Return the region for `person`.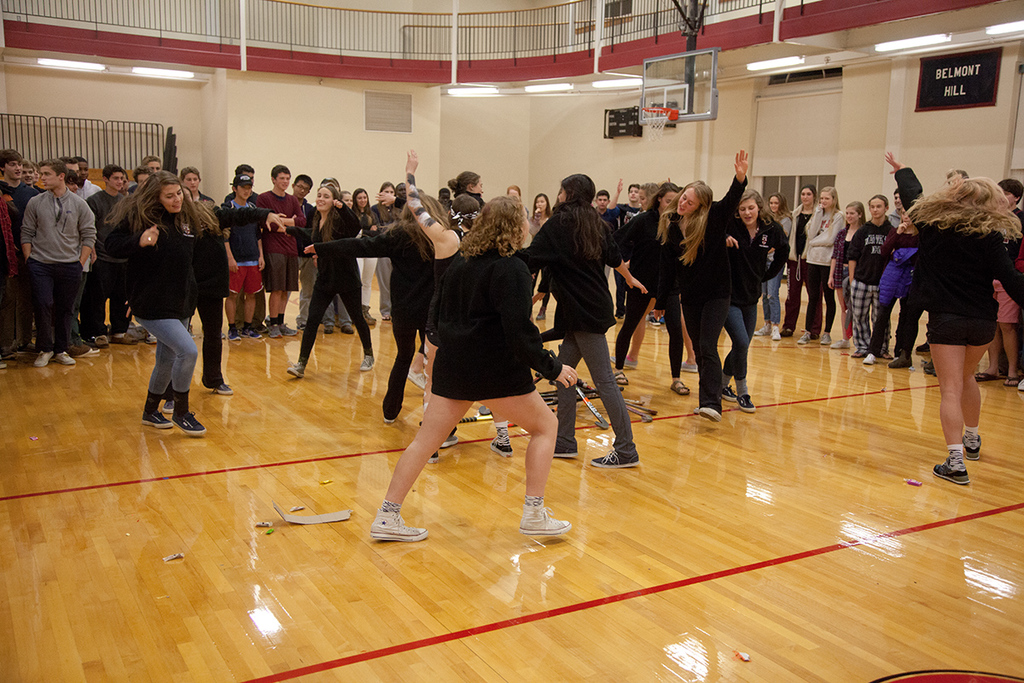
crop(394, 181, 406, 202).
